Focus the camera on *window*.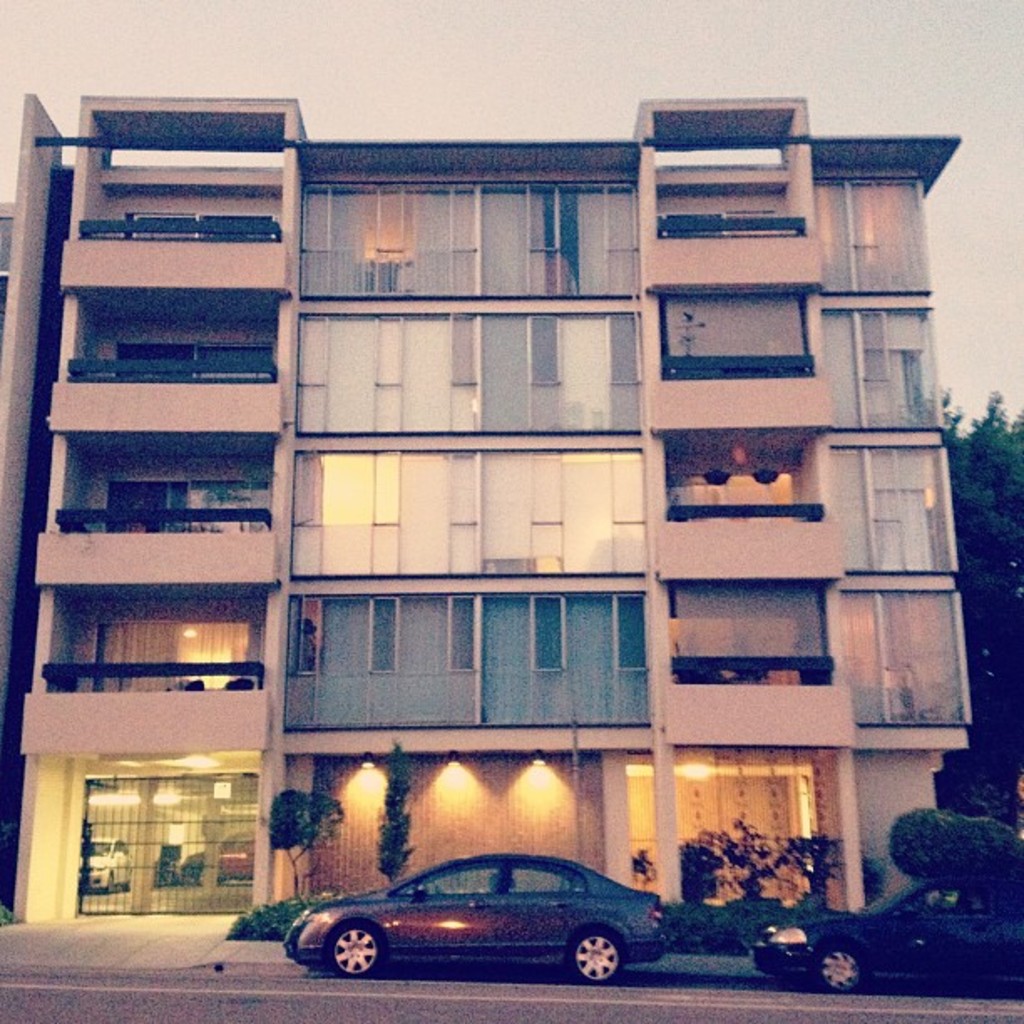
Focus region: 840/589/975/726.
